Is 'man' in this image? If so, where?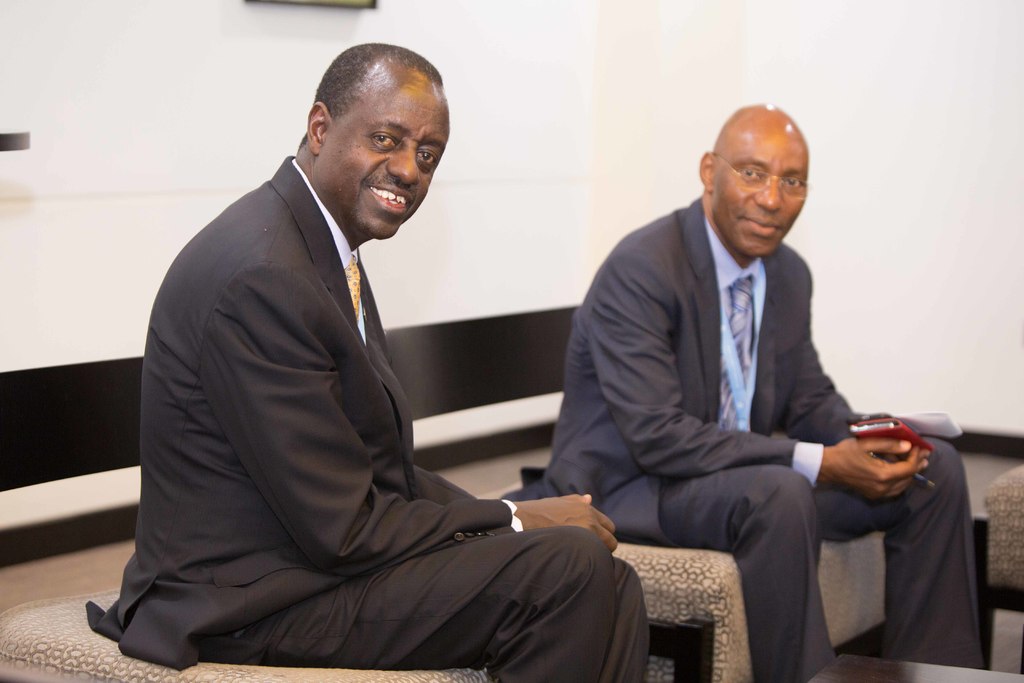
Yes, at bbox=[503, 101, 989, 682].
